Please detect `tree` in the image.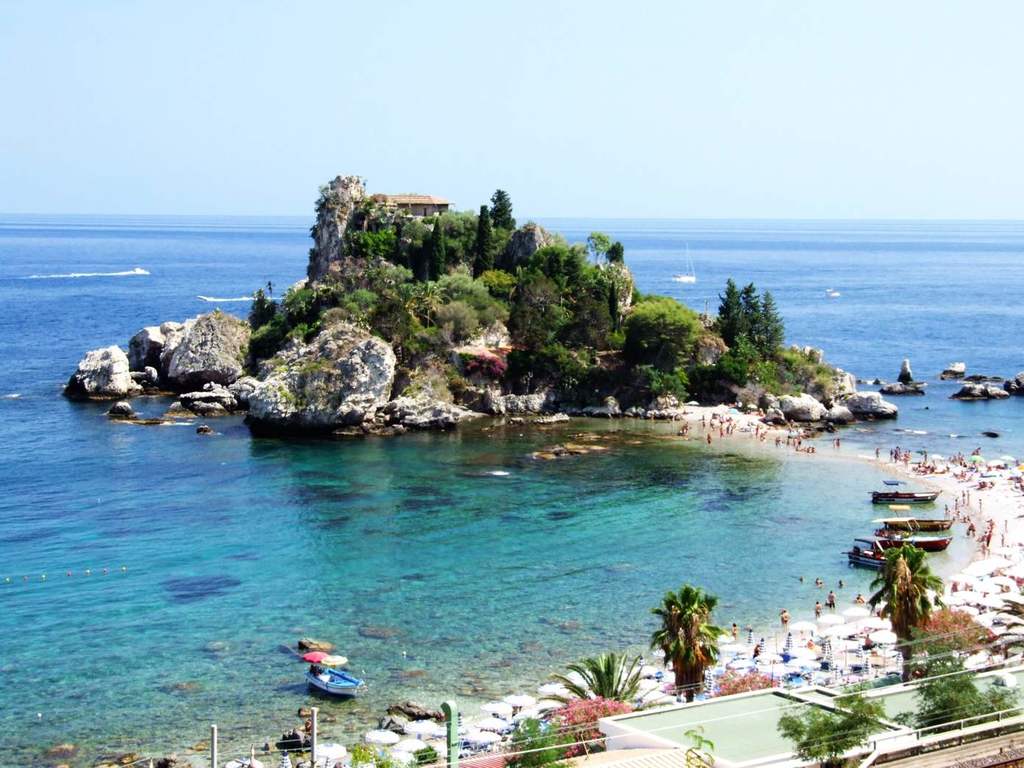
548:686:638:752.
